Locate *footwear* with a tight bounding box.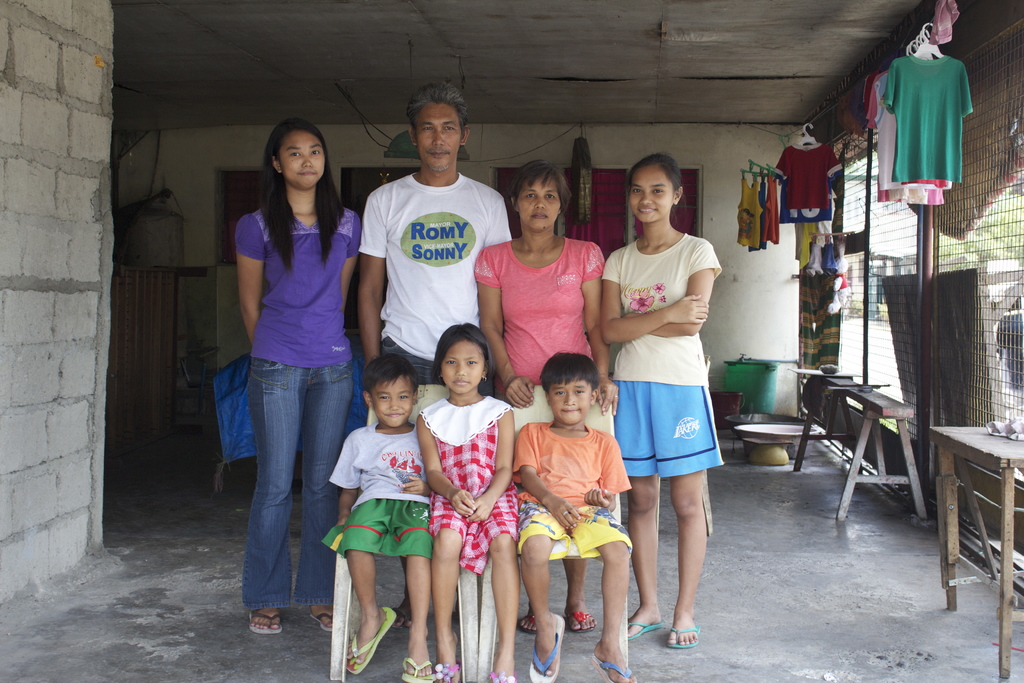
crop(488, 668, 517, 682).
